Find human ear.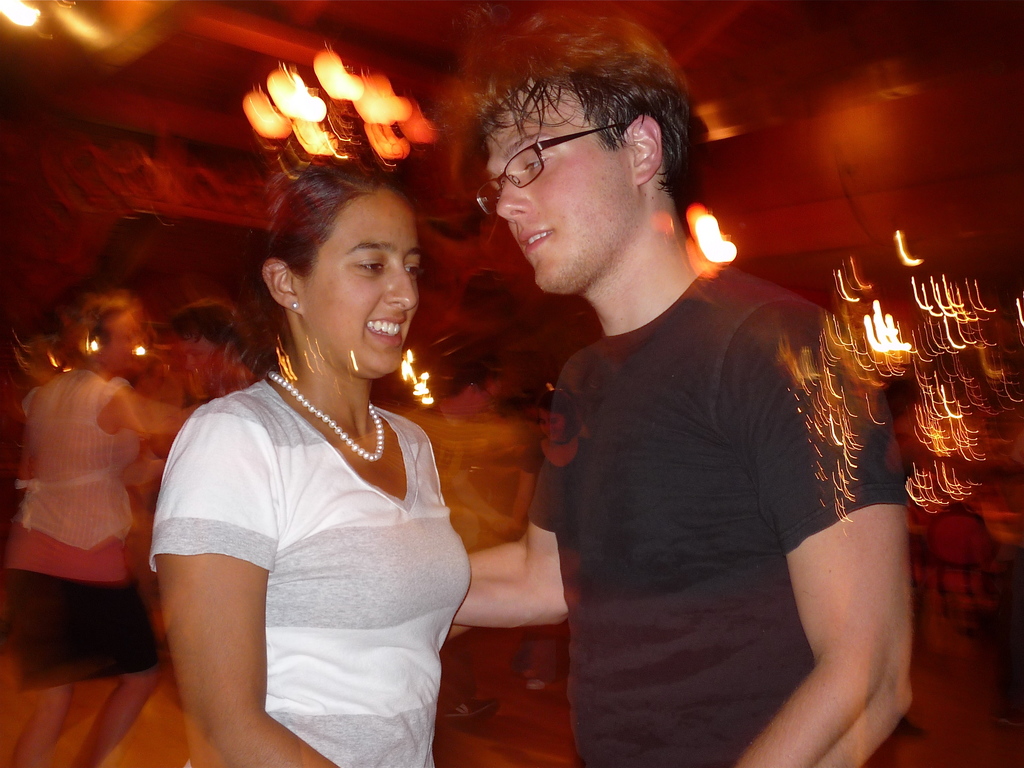
bbox=(263, 259, 298, 317).
